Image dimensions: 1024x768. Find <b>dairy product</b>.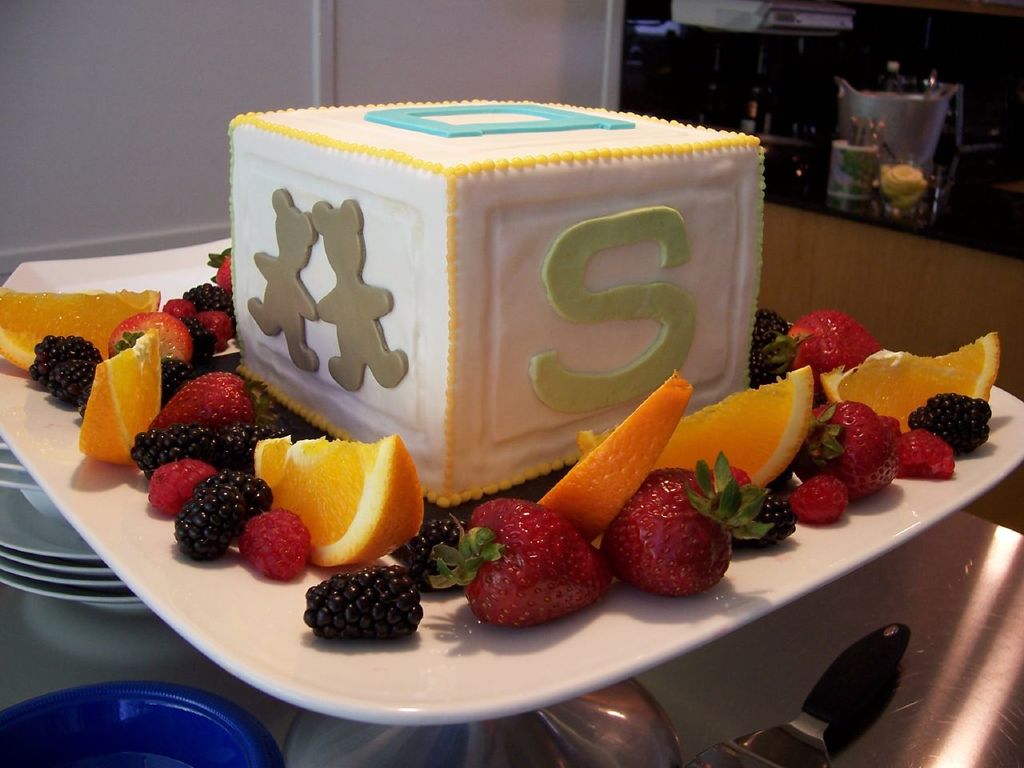
left=229, top=94, right=764, bottom=510.
